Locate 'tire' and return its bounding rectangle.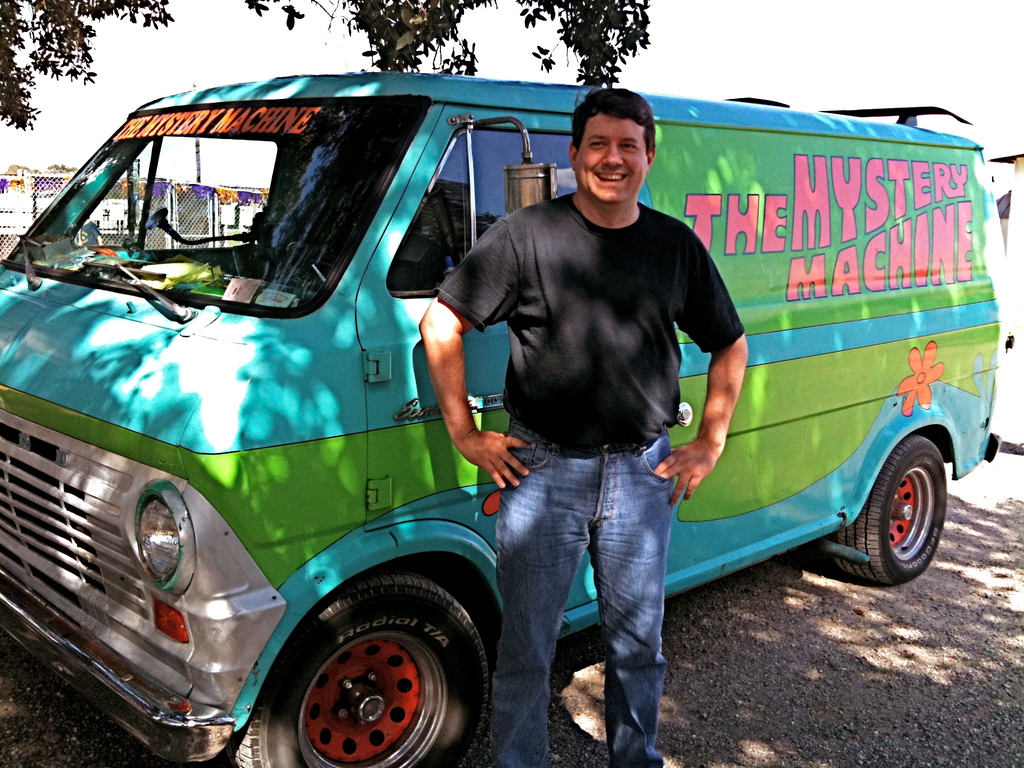
x1=228 y1=579 x2=500 y2=767.
